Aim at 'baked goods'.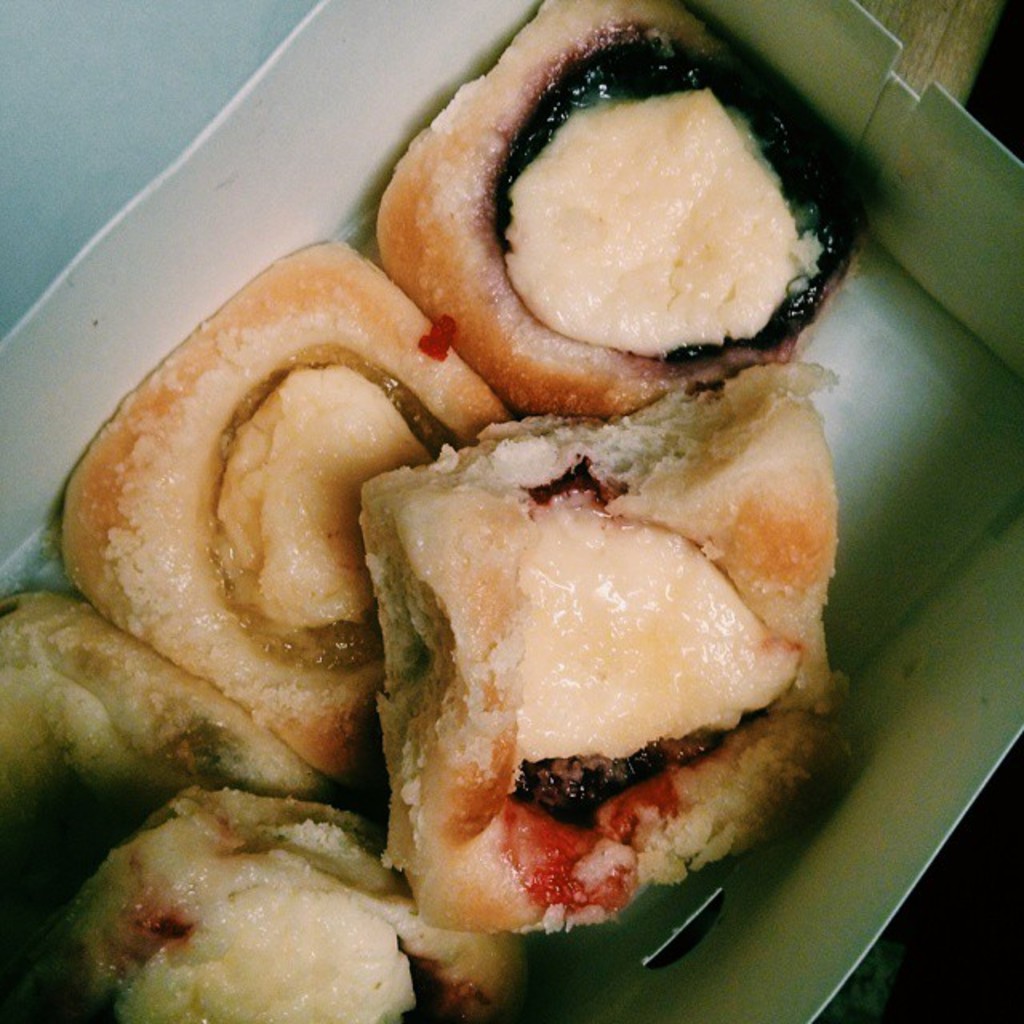
Aimed at BBox(0, 786, 536, 1022).
